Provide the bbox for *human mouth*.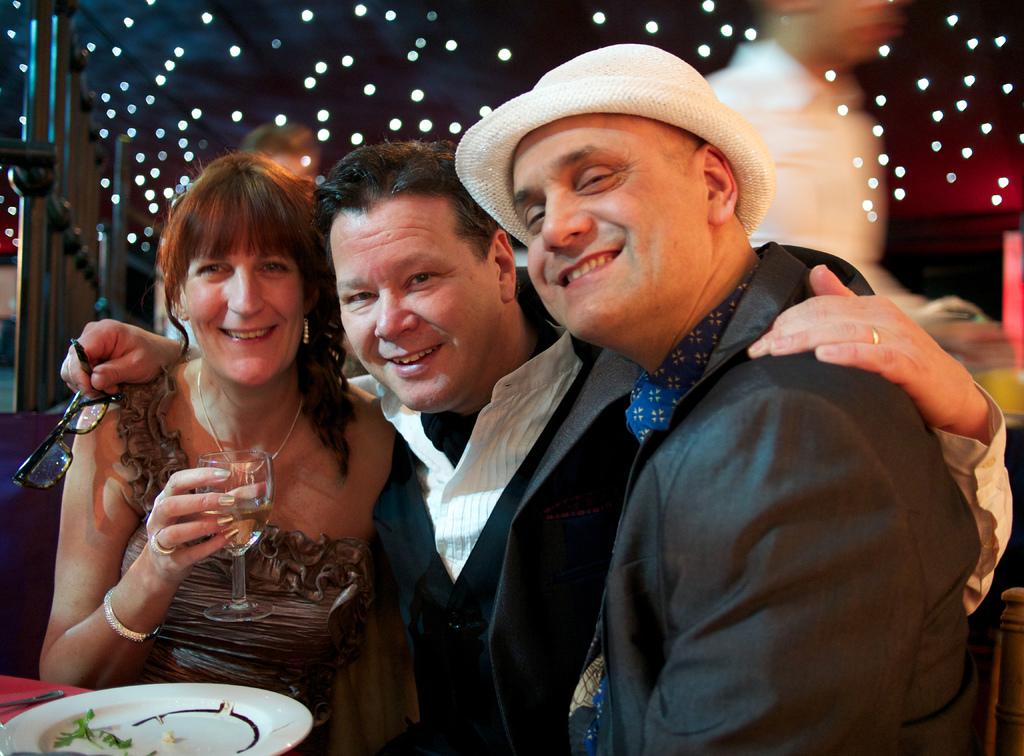
l=382, t=344, r=445, b=373.
